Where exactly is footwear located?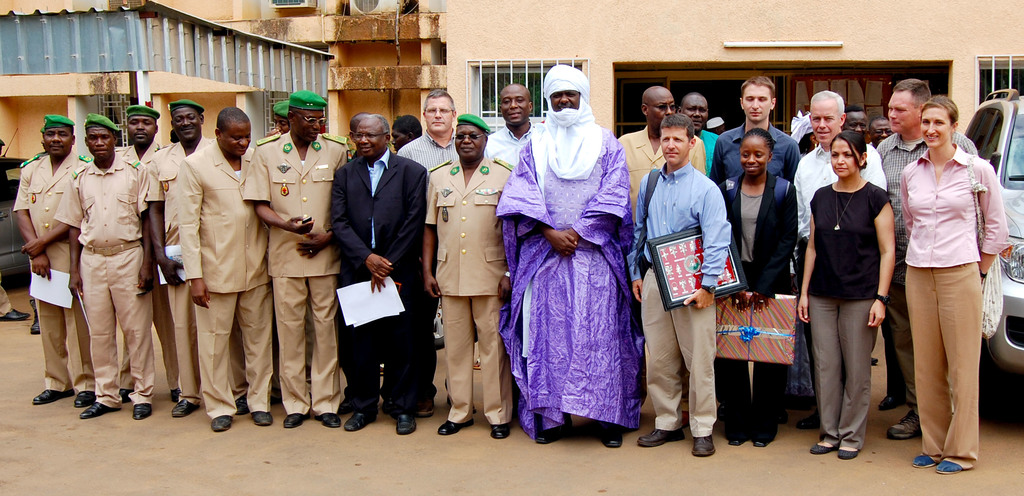
Its bounding box is x1=282, y1=413, x2=305, y2=427.
